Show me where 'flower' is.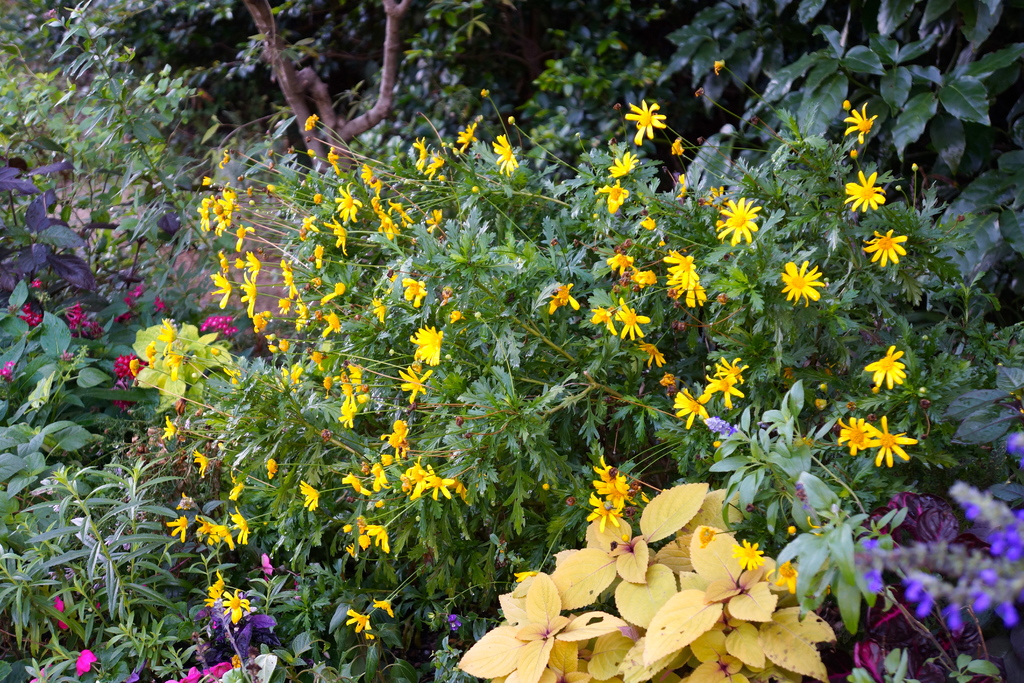
'flower' is at locate(397, 367, 433, 399).
